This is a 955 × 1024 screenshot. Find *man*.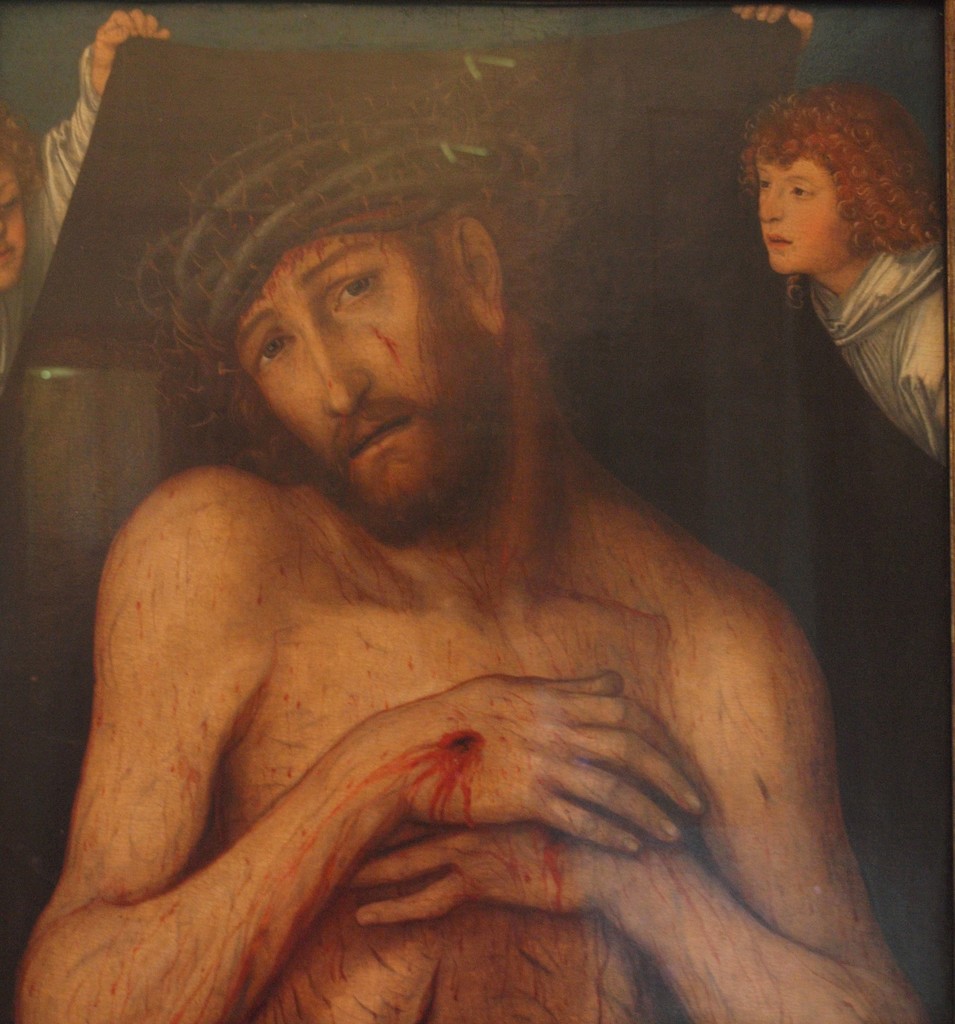
Bounding box: 4:129:902:1023.
